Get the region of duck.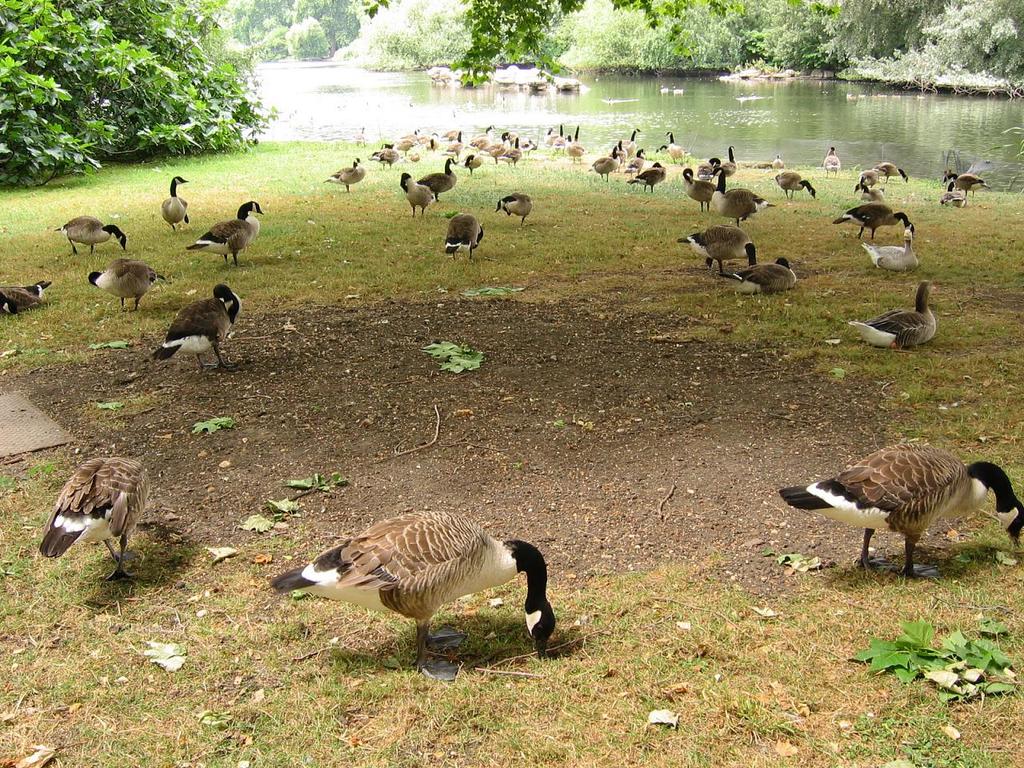
bbox=(717, 178, 770, 221).
